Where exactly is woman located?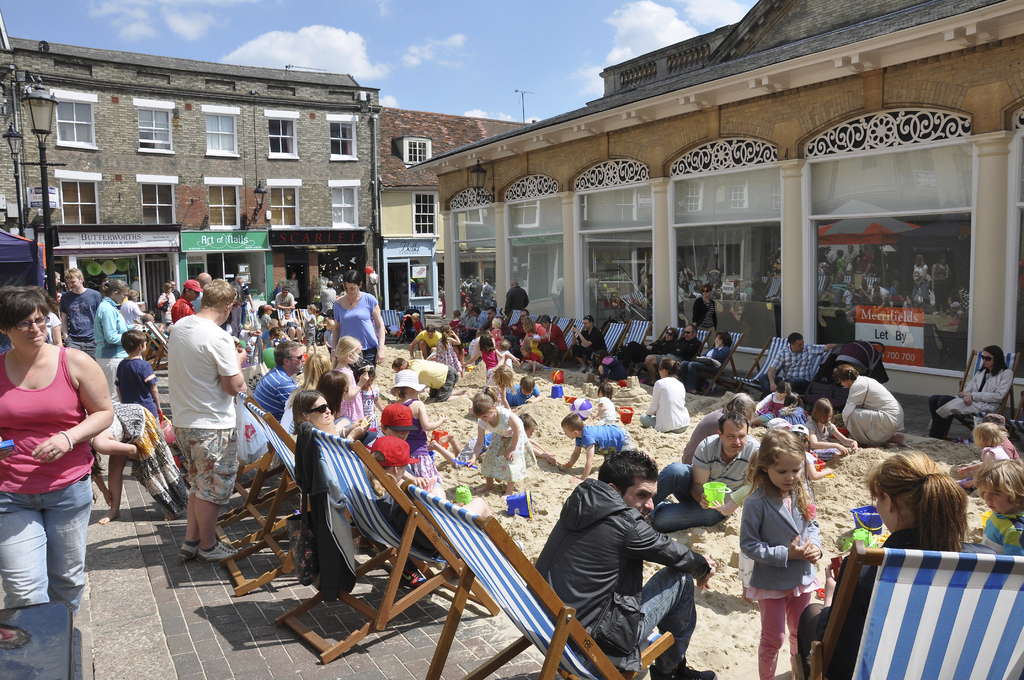
Its bounding box is (91, 277, 130, 400).
